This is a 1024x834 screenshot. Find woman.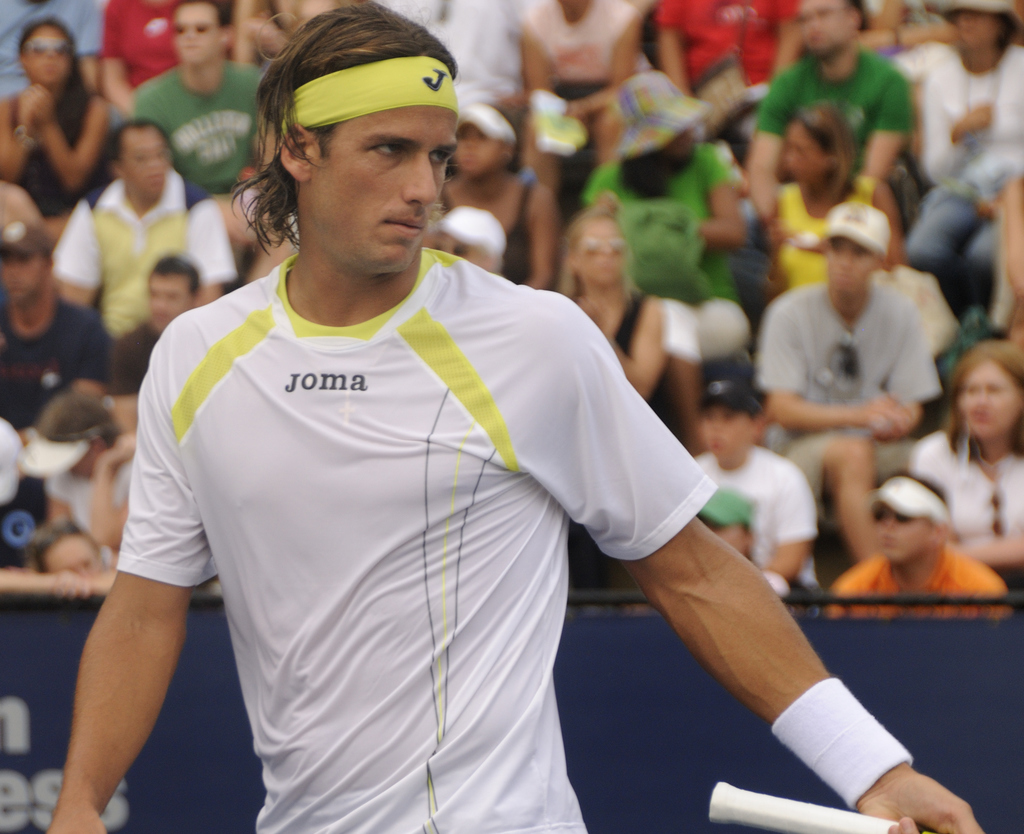
Bounding box: box(761, 100, 921, 302).
